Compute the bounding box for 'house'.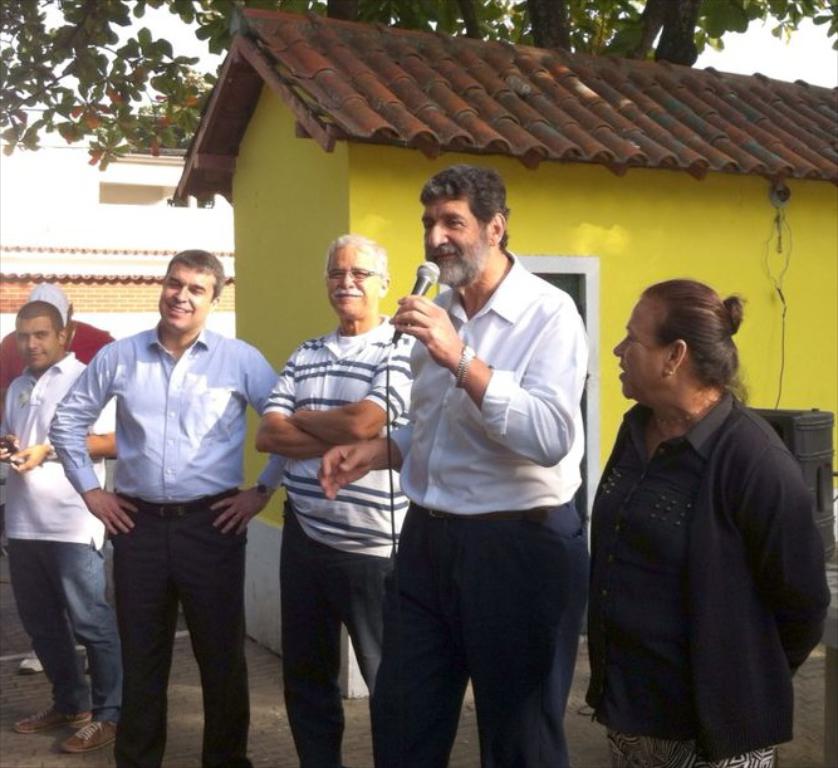
[0, 96, 236, 499].
